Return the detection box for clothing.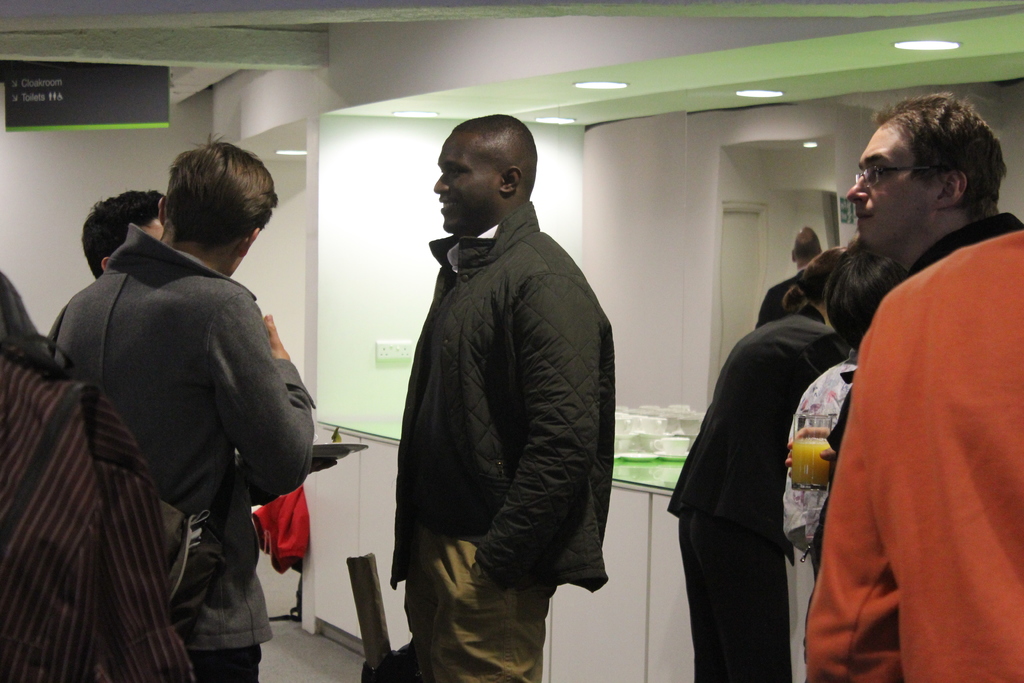
<box>389,199,618,682</box>.
